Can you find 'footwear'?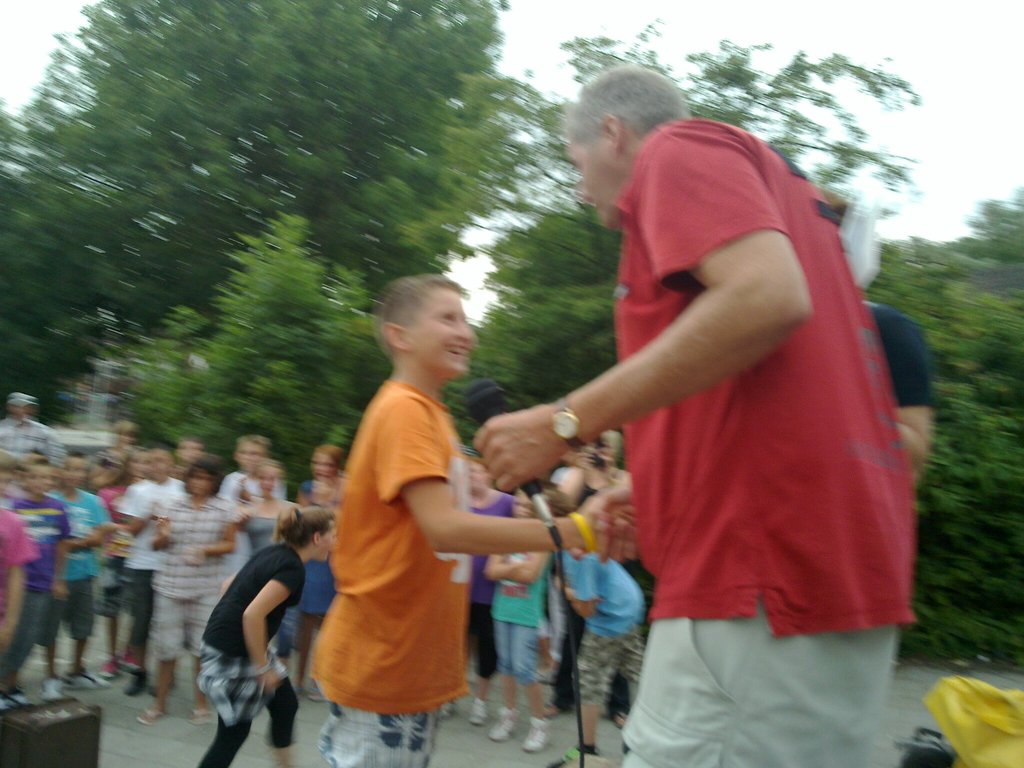
Yes, bounding box: crop(612, 712, 625, 730).
